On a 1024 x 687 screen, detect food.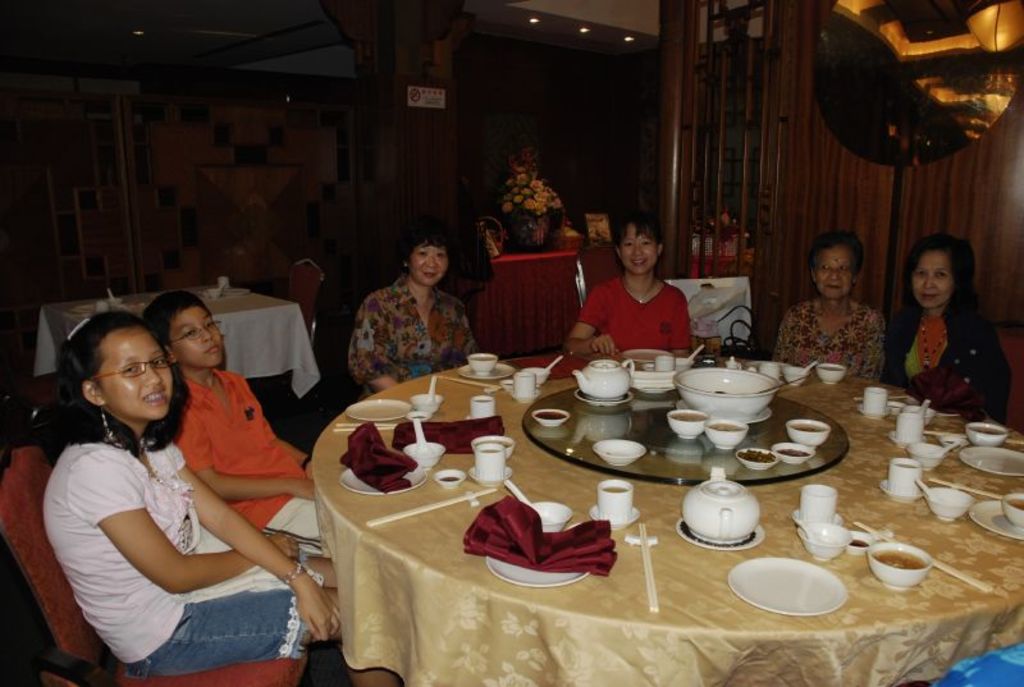
872 548 925 569.
